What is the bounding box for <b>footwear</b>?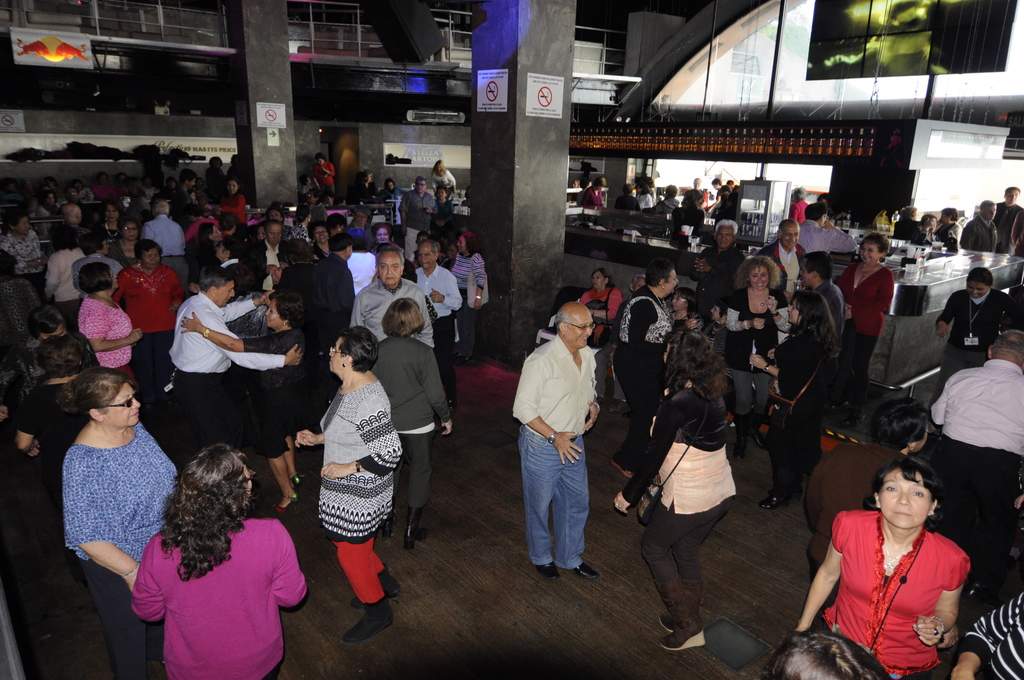
<region>290, 474, 300, 495</region>.
